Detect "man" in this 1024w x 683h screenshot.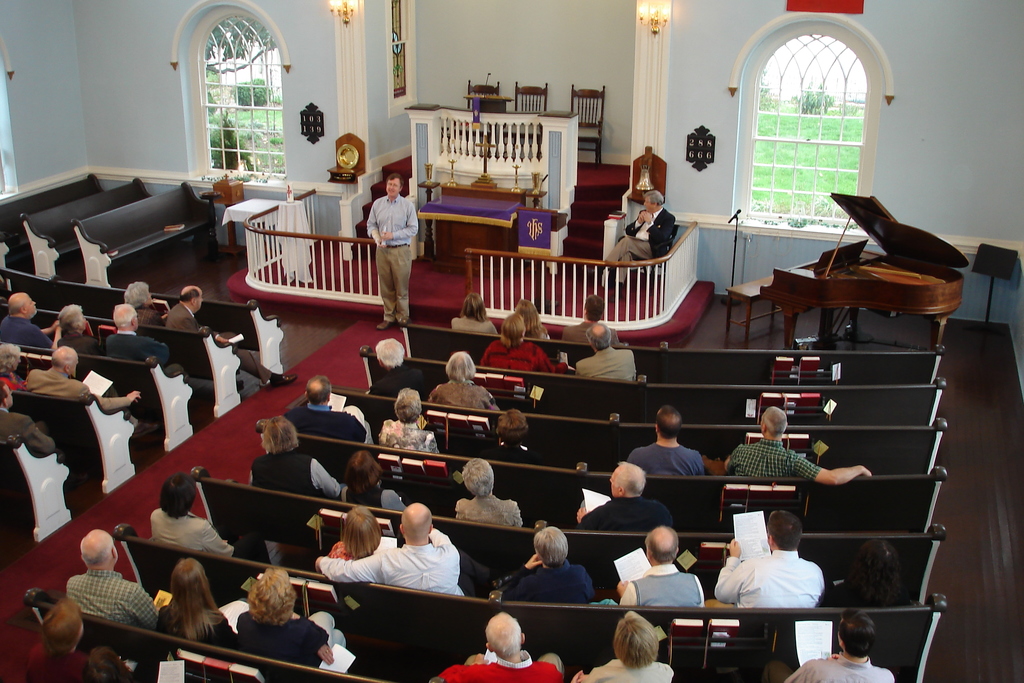
Detection: <region>615, 531, 701, 609</region>.
